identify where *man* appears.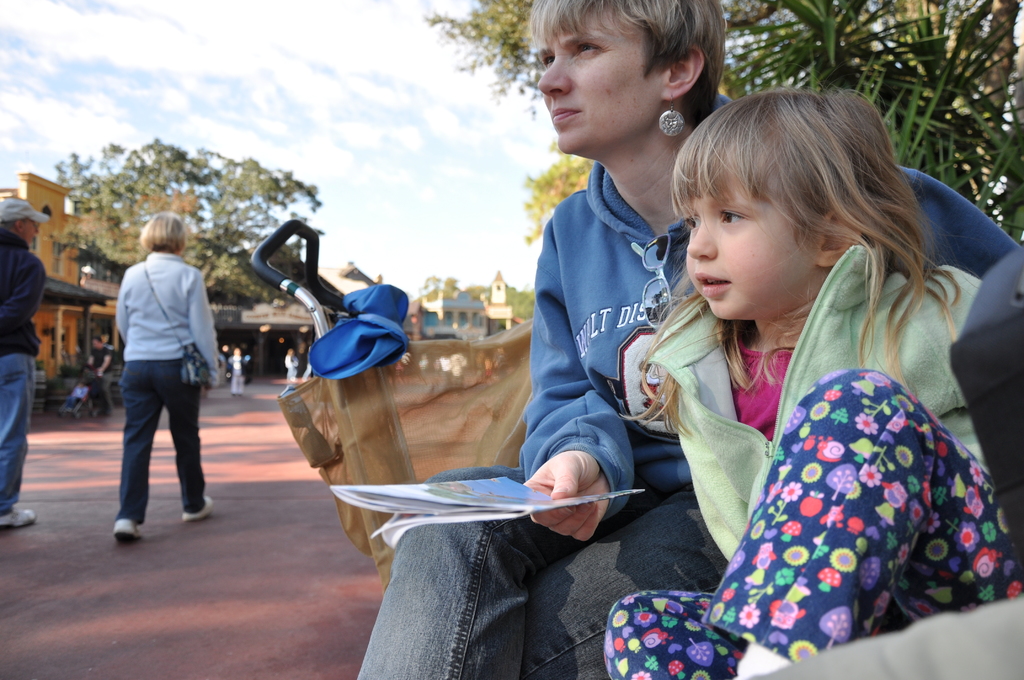
Appears at [0, 195, 51, 537].
